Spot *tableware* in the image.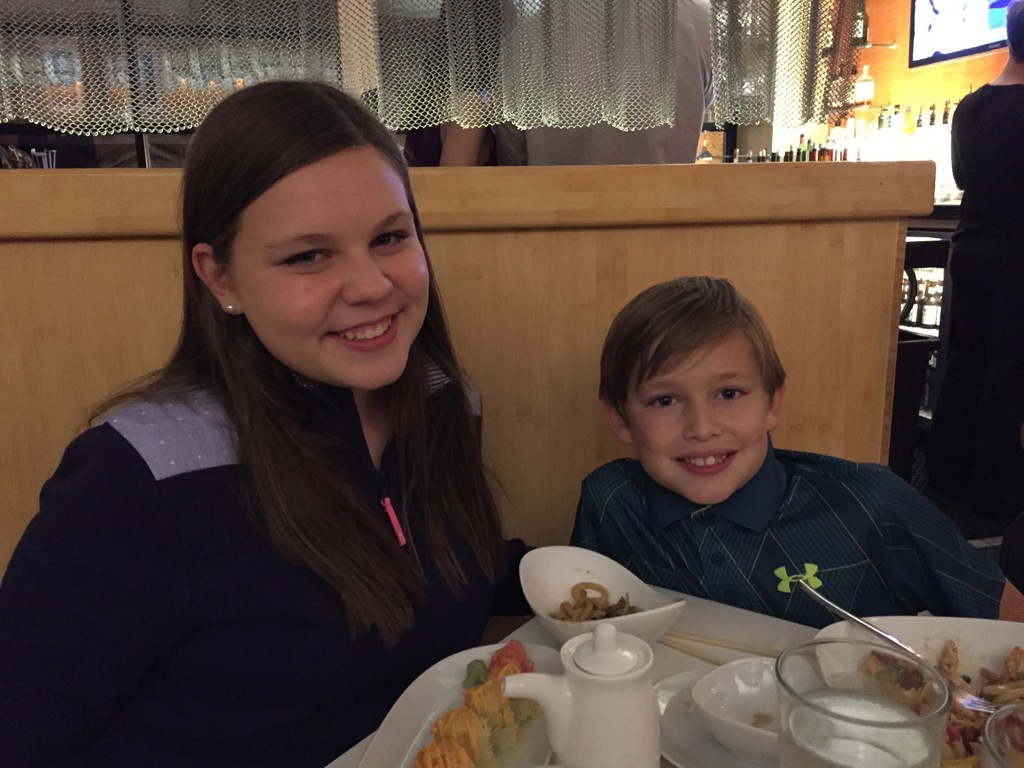
*tableware* found at bbox=(814, 619, 1023, 767).
